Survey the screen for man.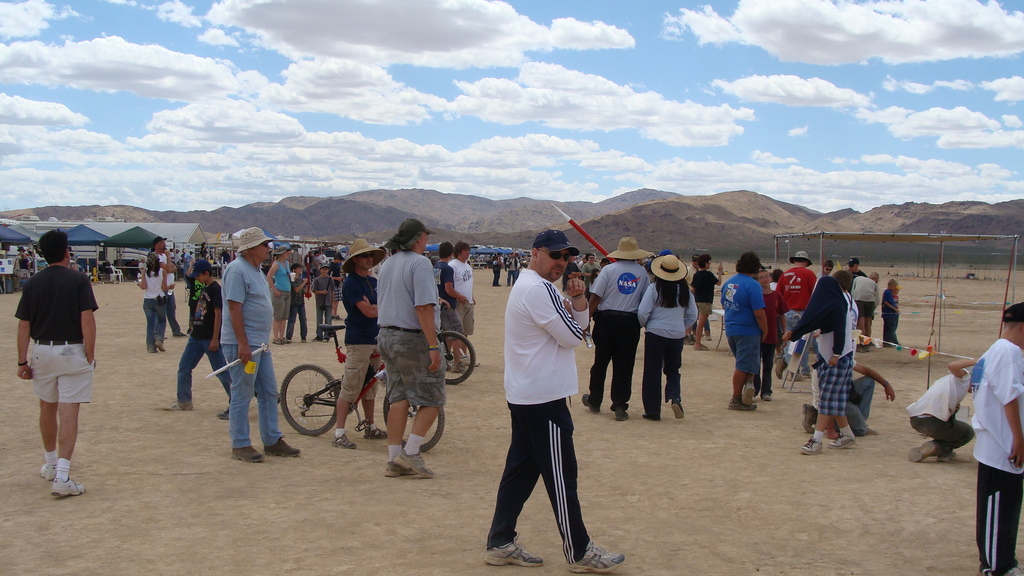
Survey found: {"left": 484, "top": 221, "right": 602, "bottom": 563}.
